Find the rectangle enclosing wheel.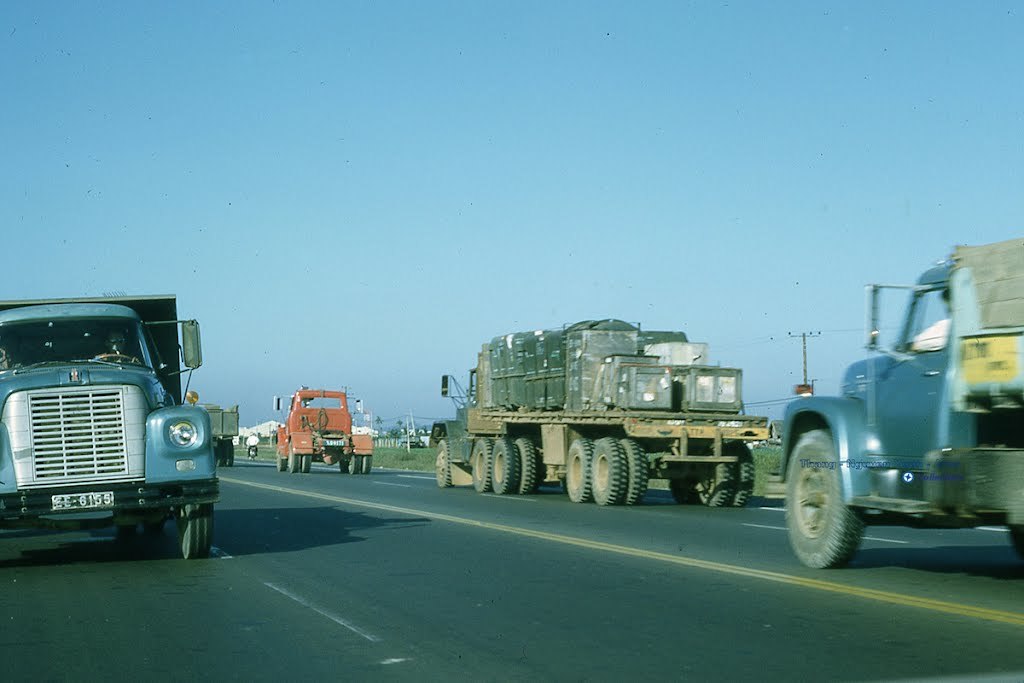
x1=120 y1=514 x2=138 y2=532.
